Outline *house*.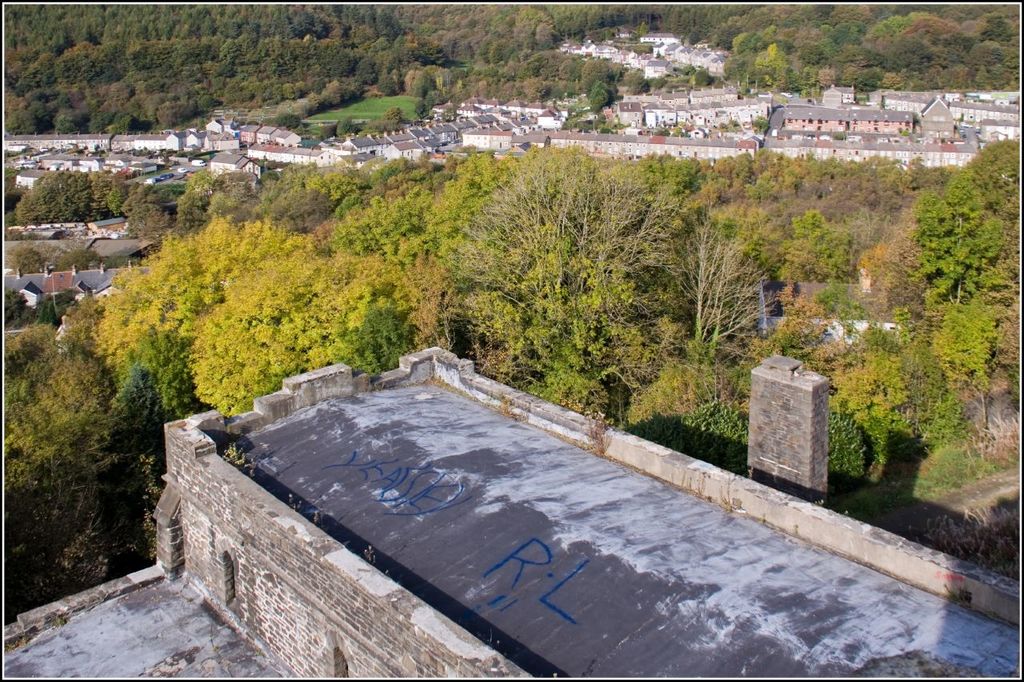
Outline: [3,135,147,154].
